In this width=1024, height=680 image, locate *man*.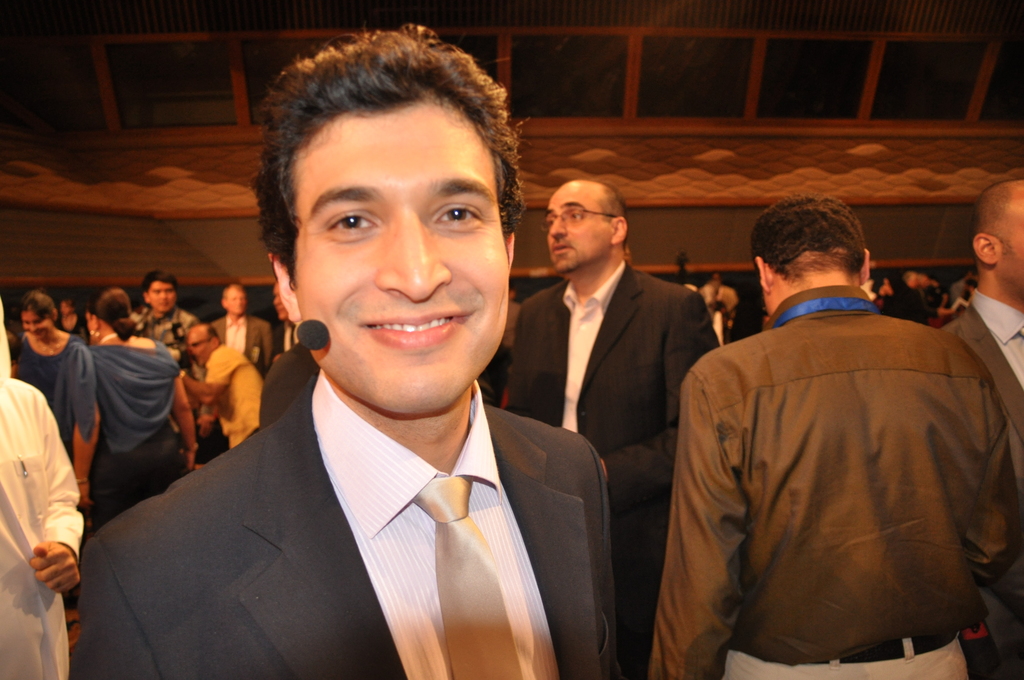
Bounding box: 509:177:725:679.
